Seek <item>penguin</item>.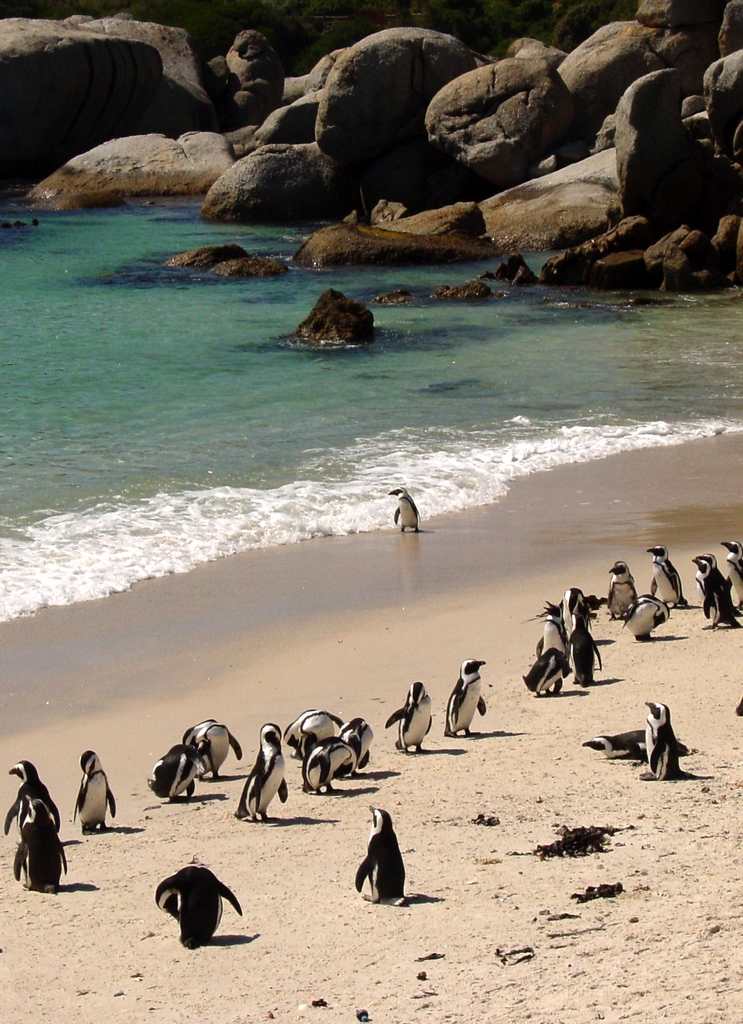
box=[583, 728, 689, 760].
